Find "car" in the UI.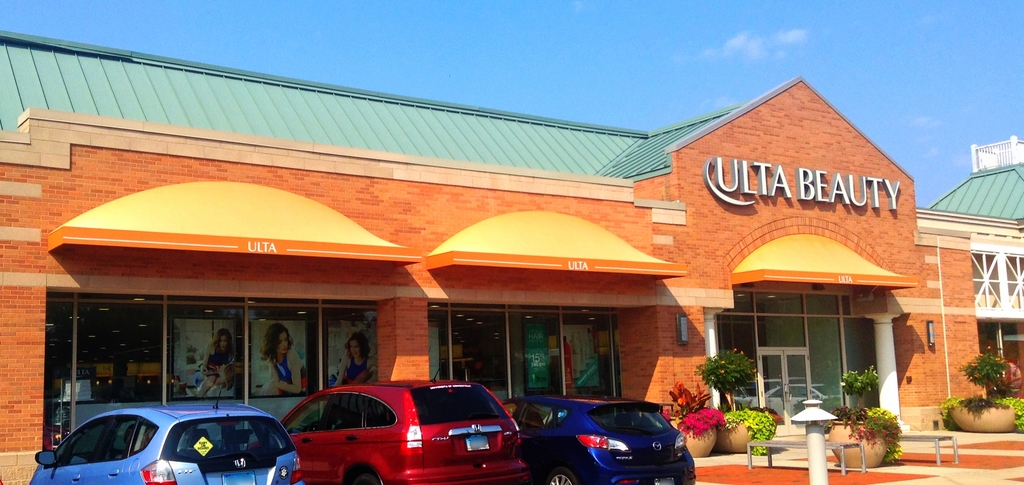
UI element at bbox=[502, 393, 699, 484].
